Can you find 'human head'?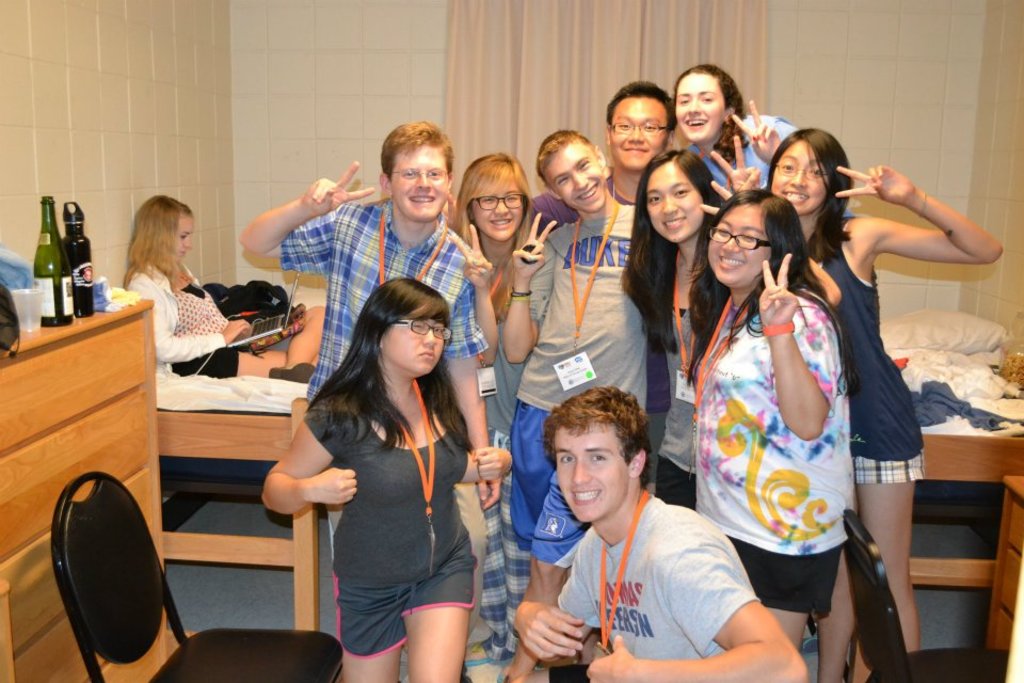
Yes, bounding box: {"left": 460, "top": 153, "right": 529, "bottom": 242}.
